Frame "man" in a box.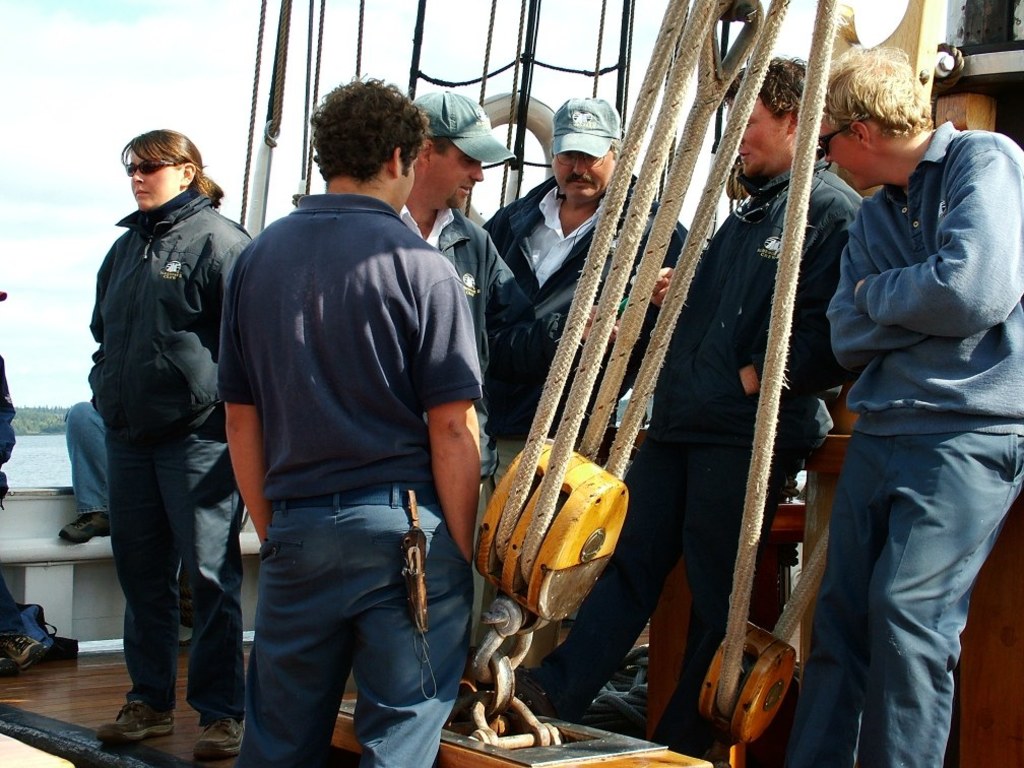
box(202, 86, 498, 767).
